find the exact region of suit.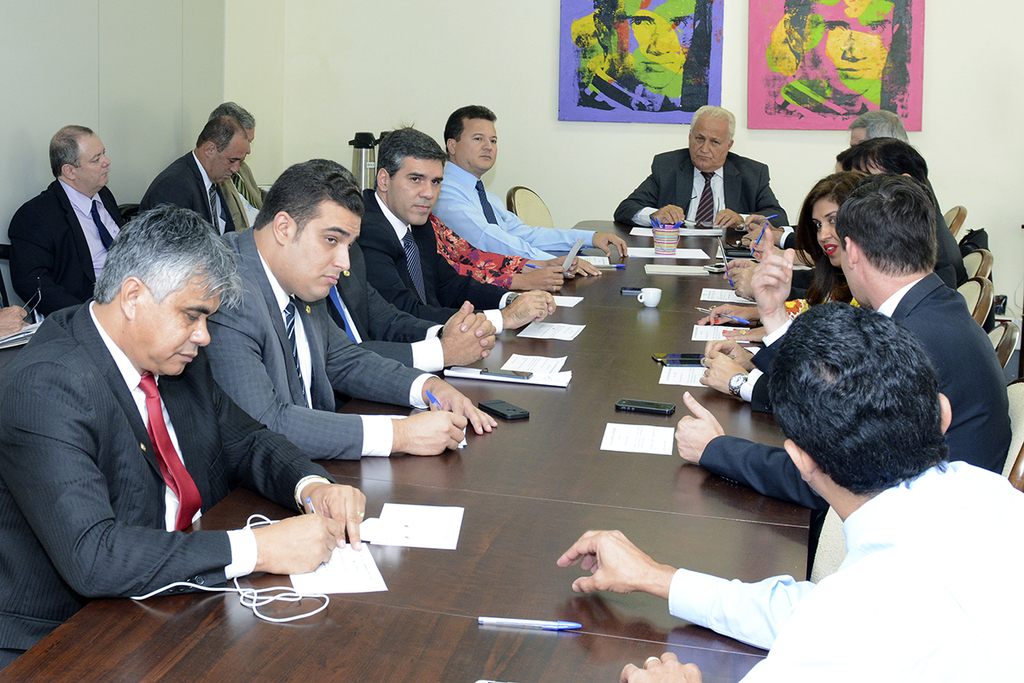
Exact region: (358,184,521,330).
